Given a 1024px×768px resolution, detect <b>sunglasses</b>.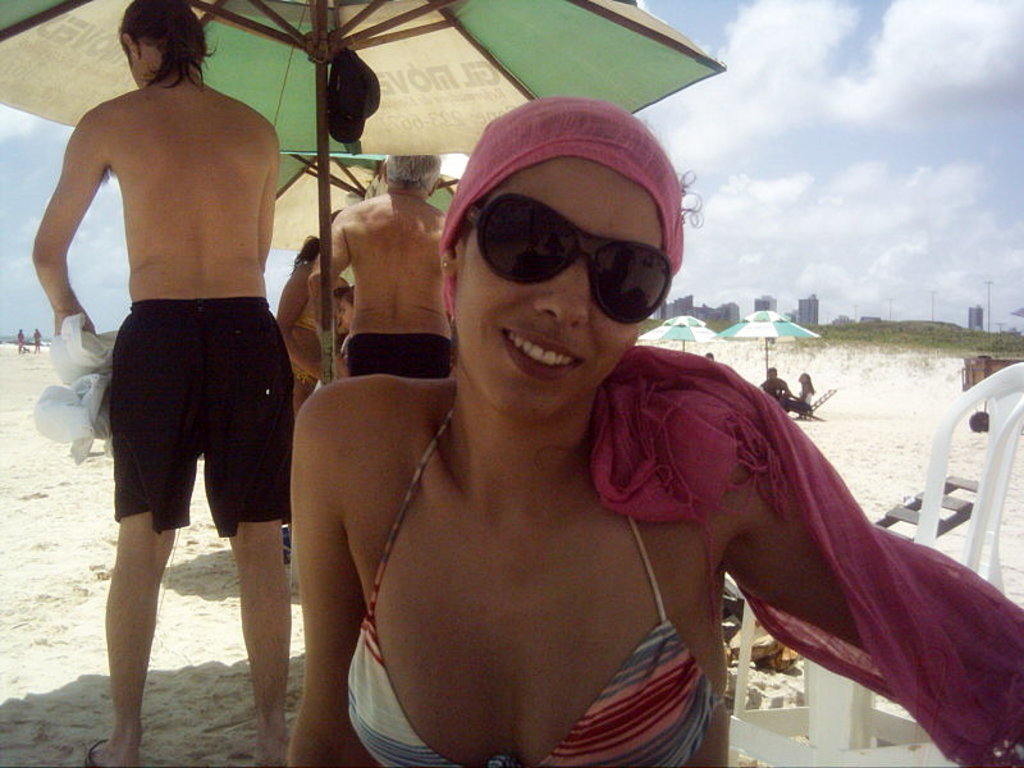
(left=451, top=196, right=677, bottom=334).
